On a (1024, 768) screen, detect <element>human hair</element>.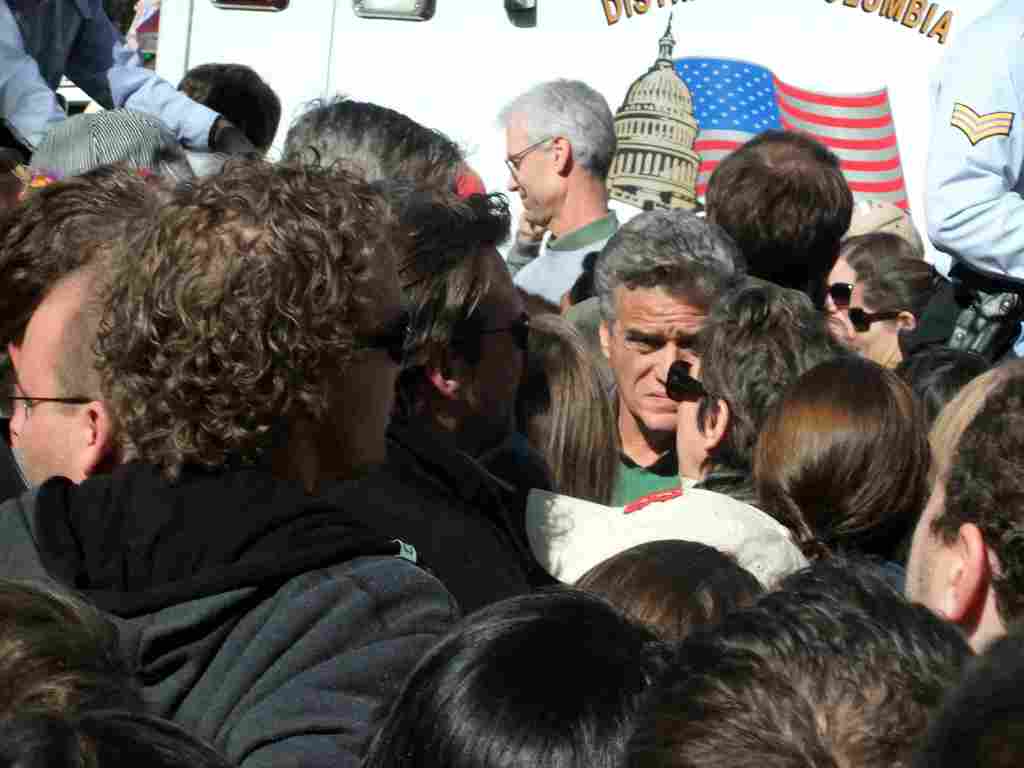
detection(703, 126, 854, 281).
